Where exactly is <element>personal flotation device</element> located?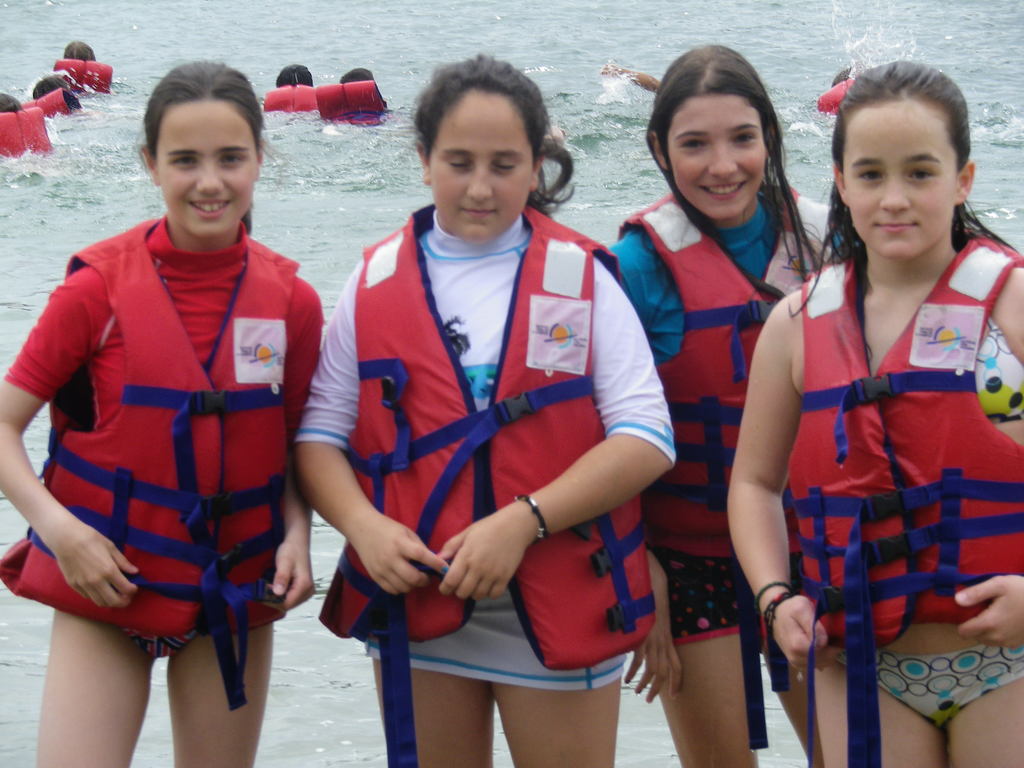
Its bounding box is box=[309, 74, 401, 128].
